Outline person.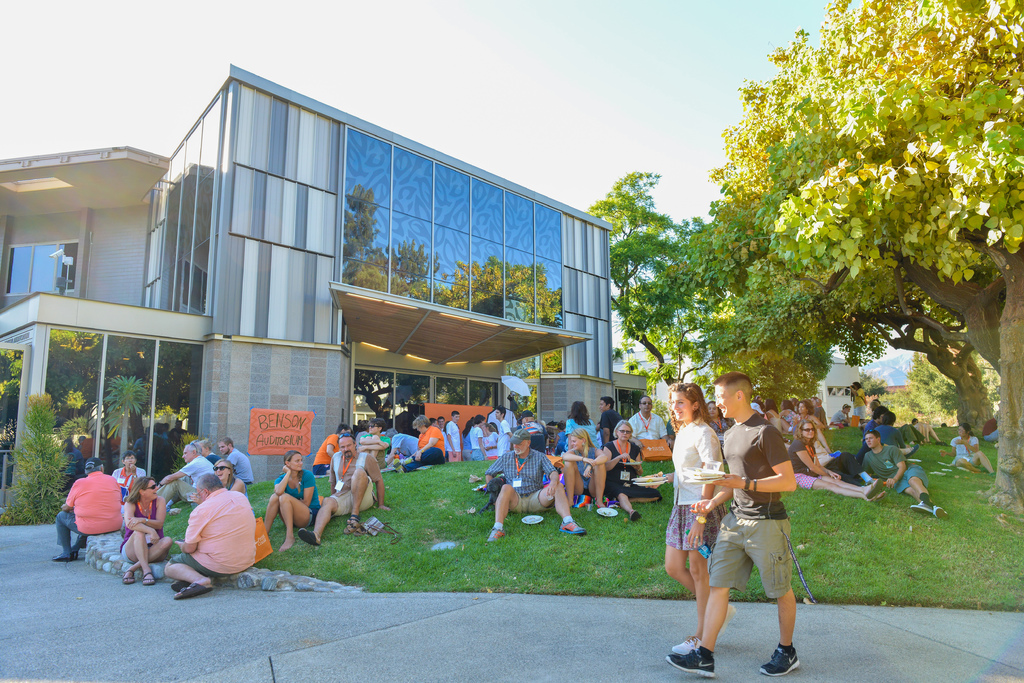
Outline: {"x1": 517, "y1": 410, "x2": 547, "y2": 454}.
